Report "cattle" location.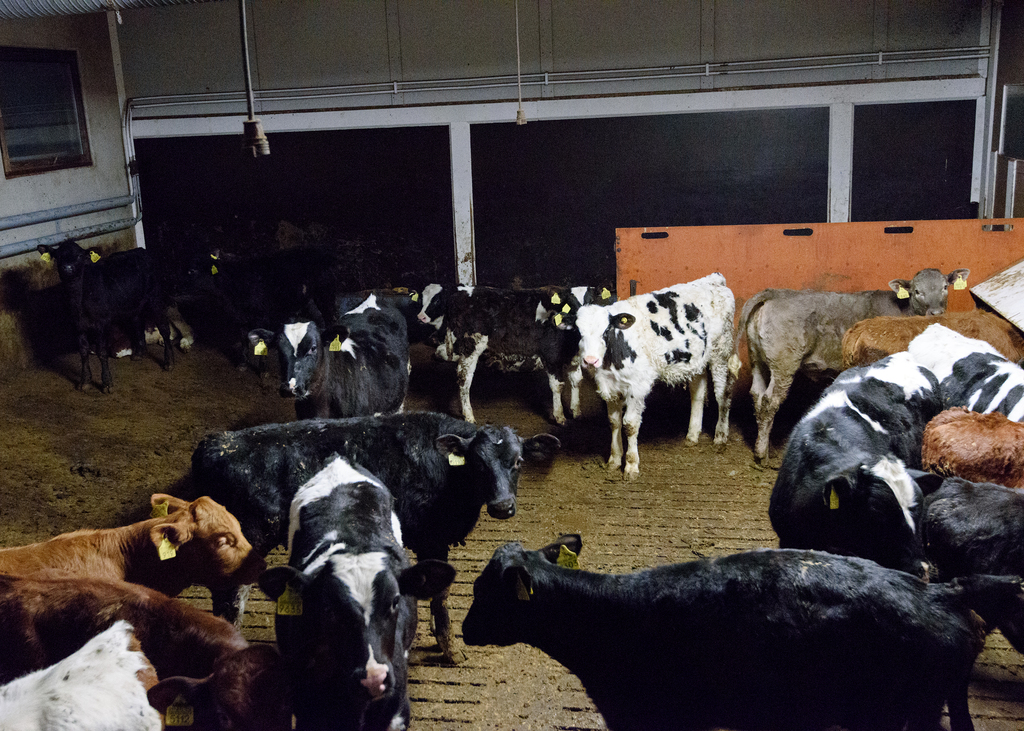
Report: (left=834, top=307, right=1023, bottom=378).
